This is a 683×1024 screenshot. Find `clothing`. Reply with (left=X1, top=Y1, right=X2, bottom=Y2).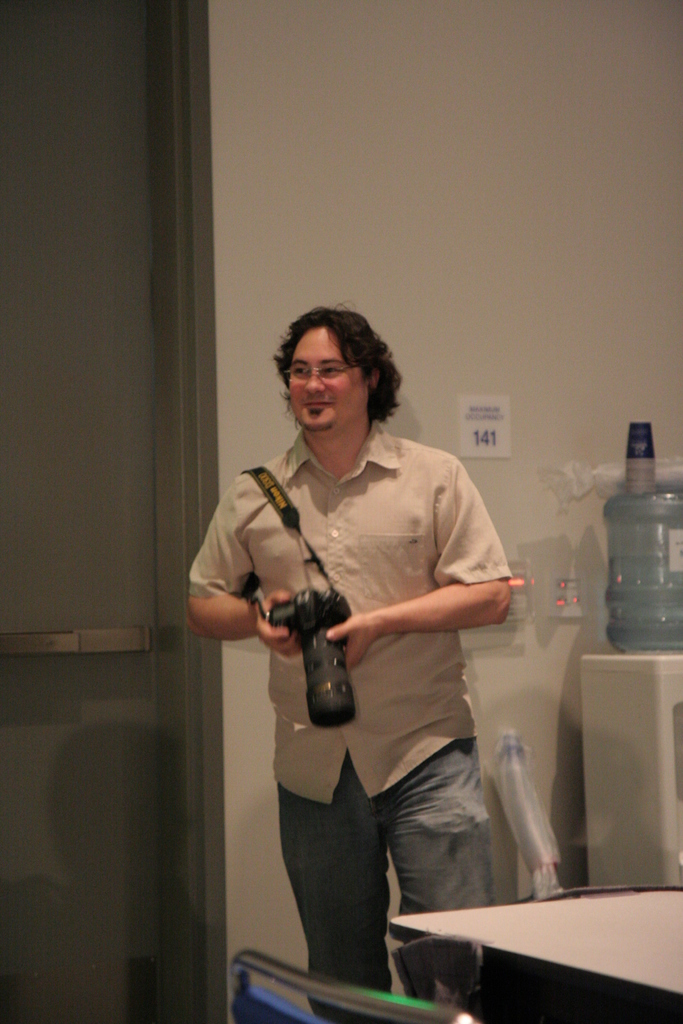
(left=186, top=426, right=514, bottom=1018).
